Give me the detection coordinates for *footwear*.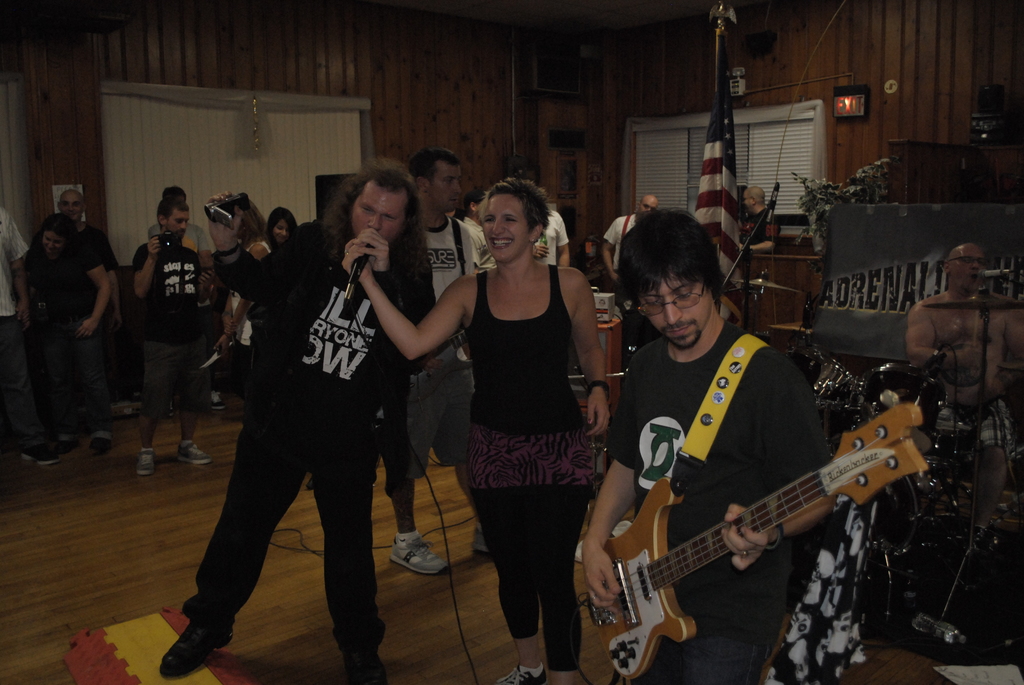
crop(134, 448, 159, 479).
